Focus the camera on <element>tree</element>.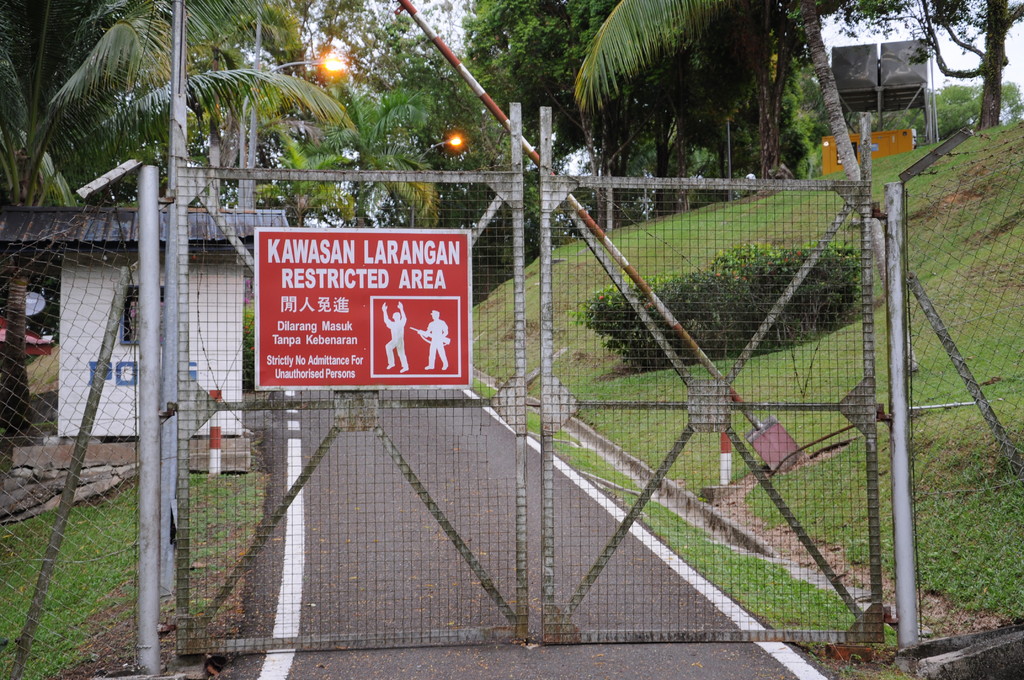
Focus region: rect(785, 0, 1023, 132).
